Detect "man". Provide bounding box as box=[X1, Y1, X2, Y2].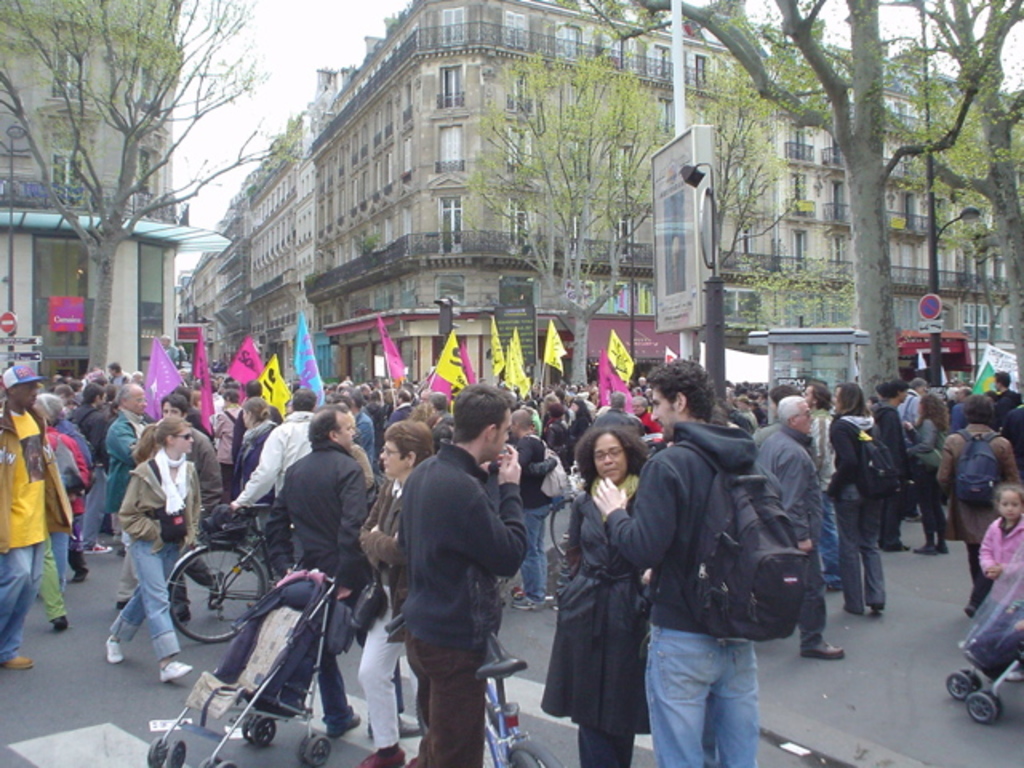
box=[400, 381, 536, 766].
